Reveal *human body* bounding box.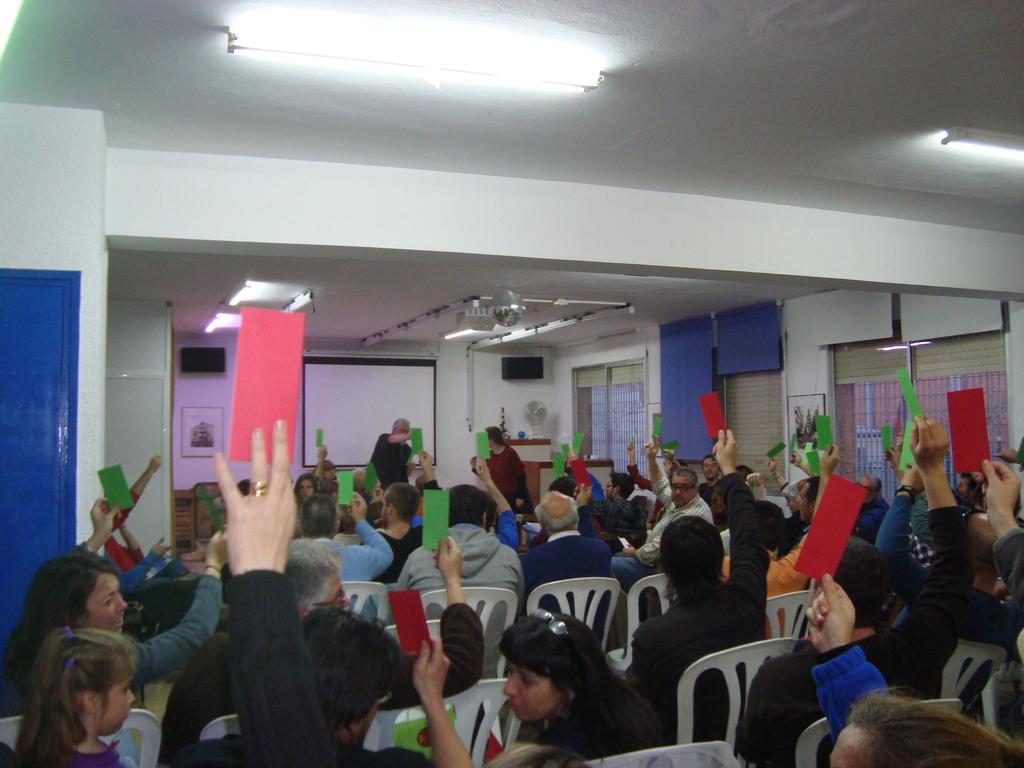
Revealed: l=696, t=454, r=718, b=529.
